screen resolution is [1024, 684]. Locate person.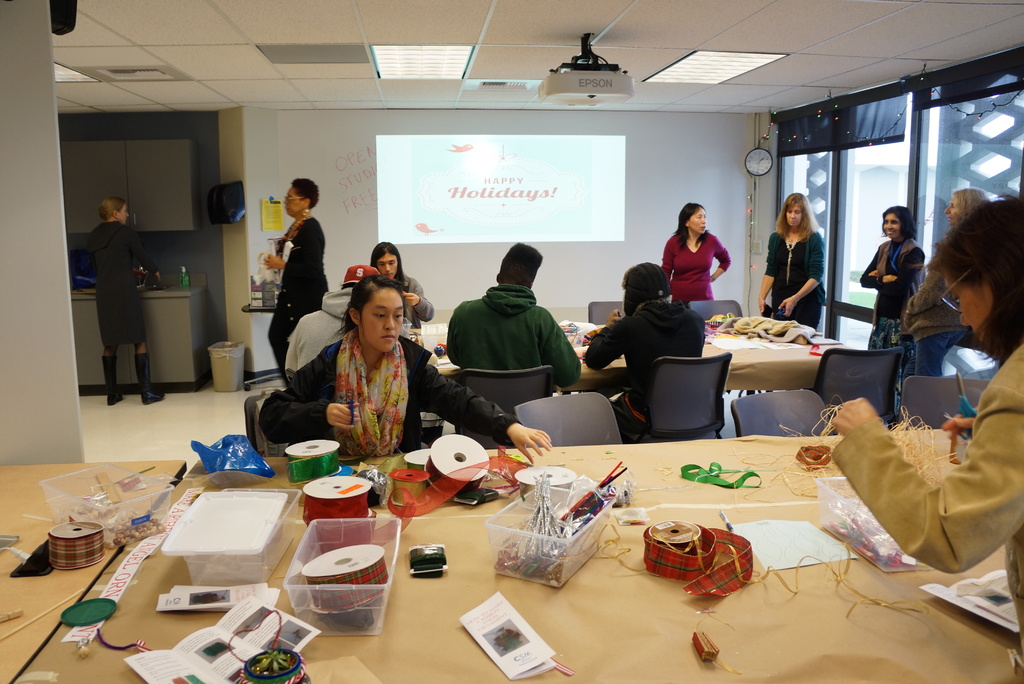
[x1=833, y1=201, x2=1023, y2=660].
